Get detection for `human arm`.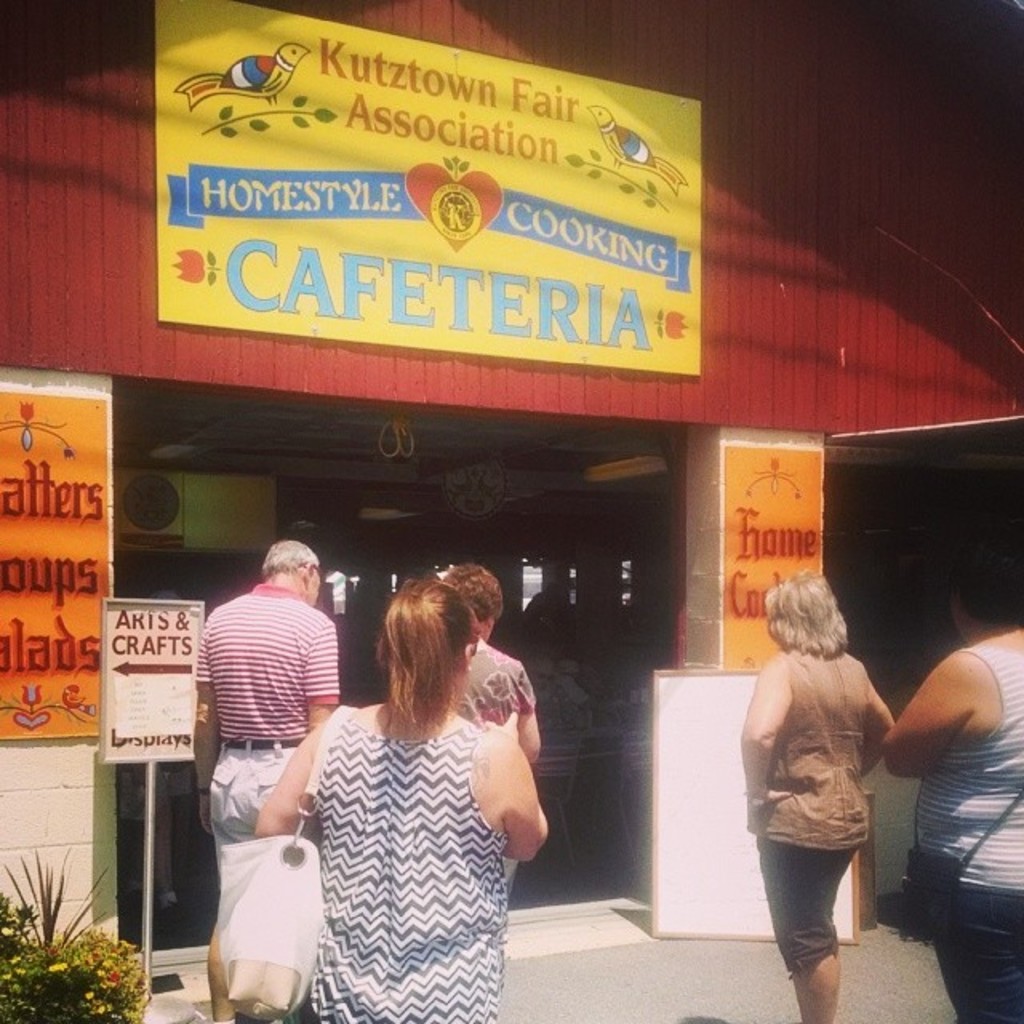
Detection: [left=304, top=621, right=341, bottom=734].
